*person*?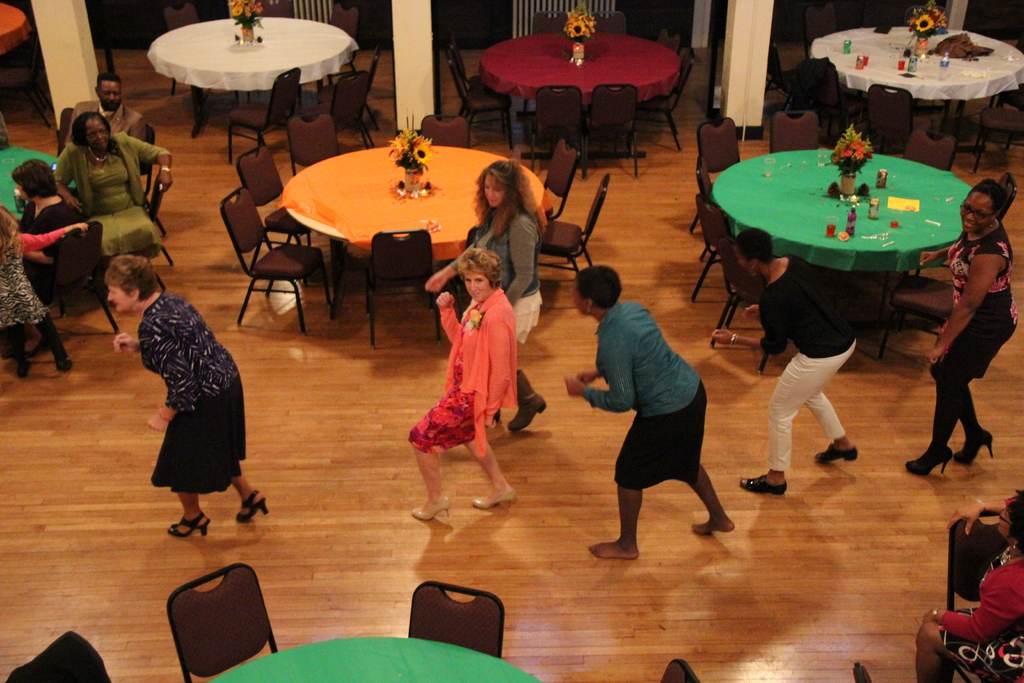
0,200,93,379
